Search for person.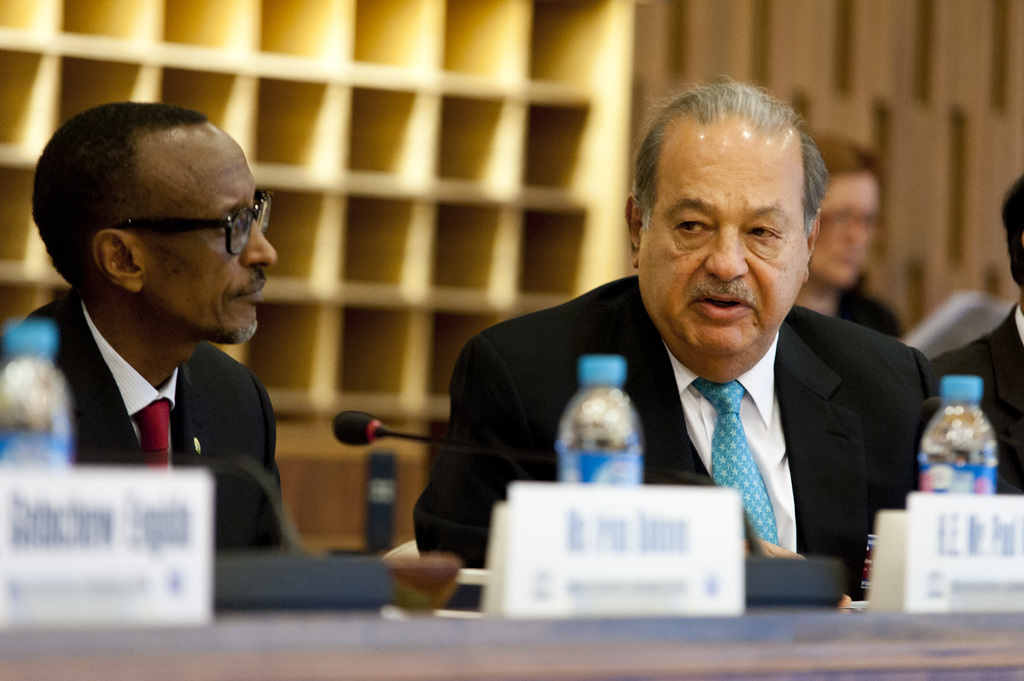
Found at 402:83:932:630.
